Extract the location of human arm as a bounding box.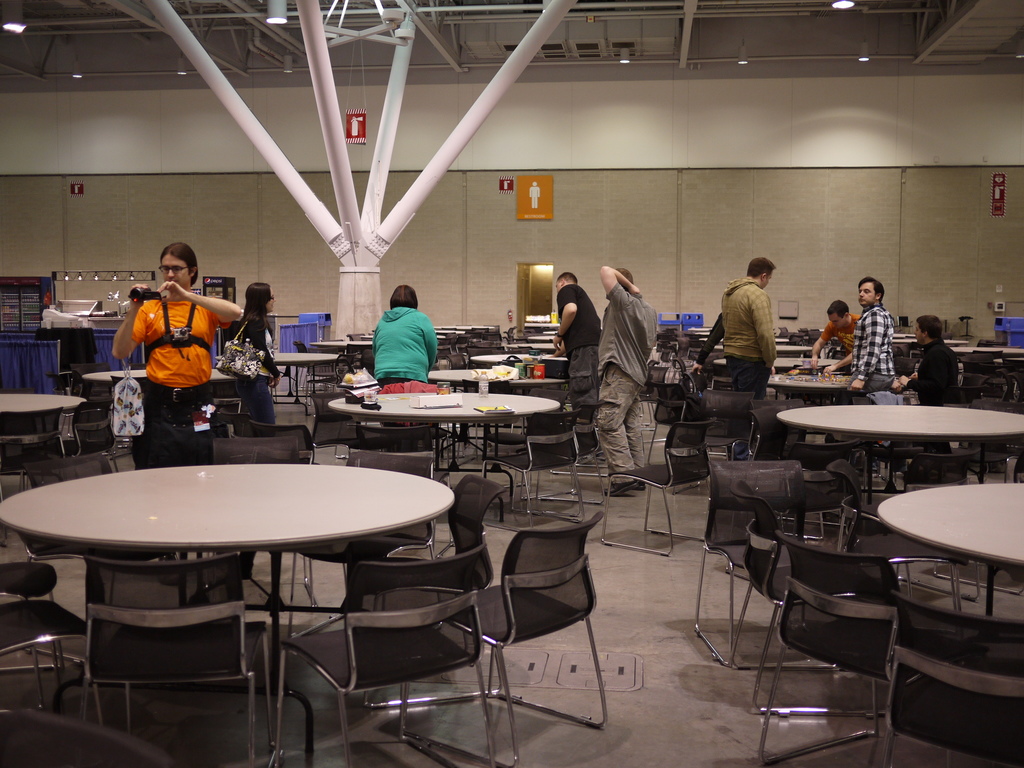
bbox(156, 278, 244, 325).
